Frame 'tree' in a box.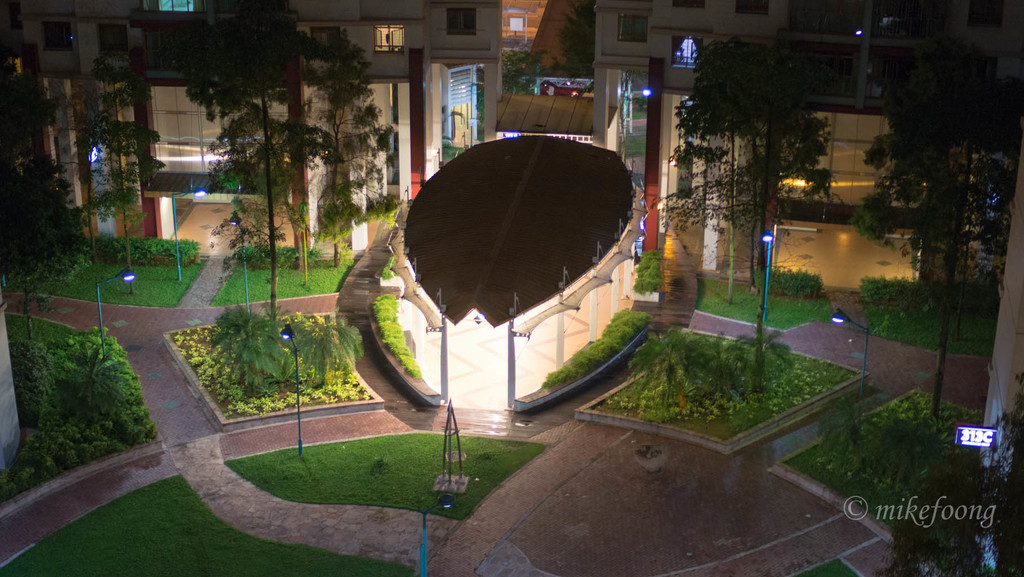
{"left": 848, "top": 29, "right": 1013, "bottom": 396}.
